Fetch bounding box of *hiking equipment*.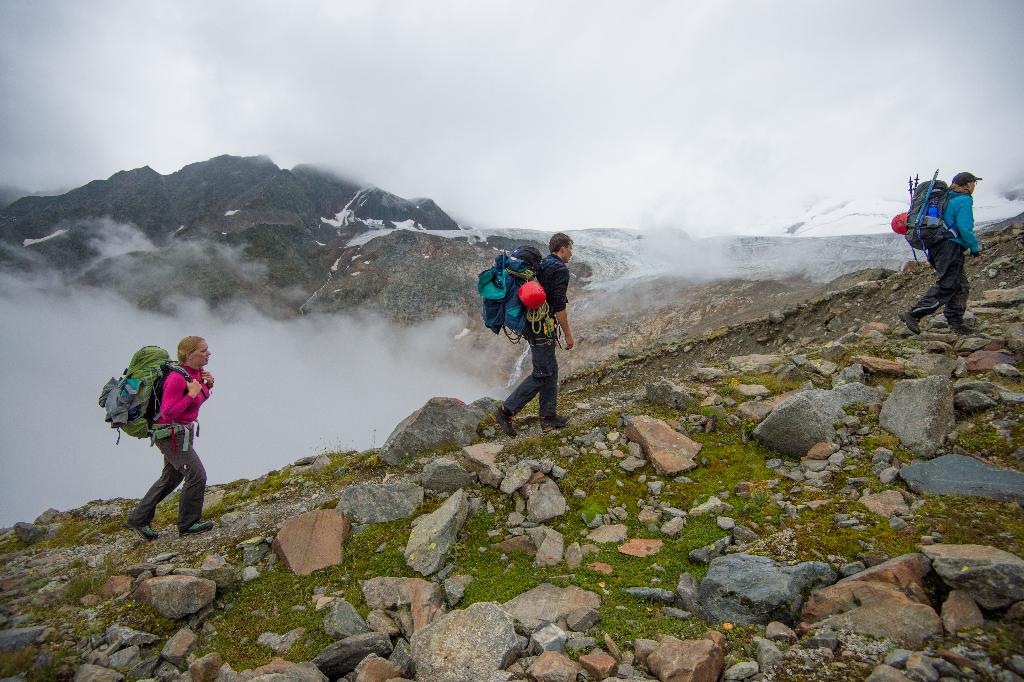
Bbox: Rect(906, 175, 912, 204).
